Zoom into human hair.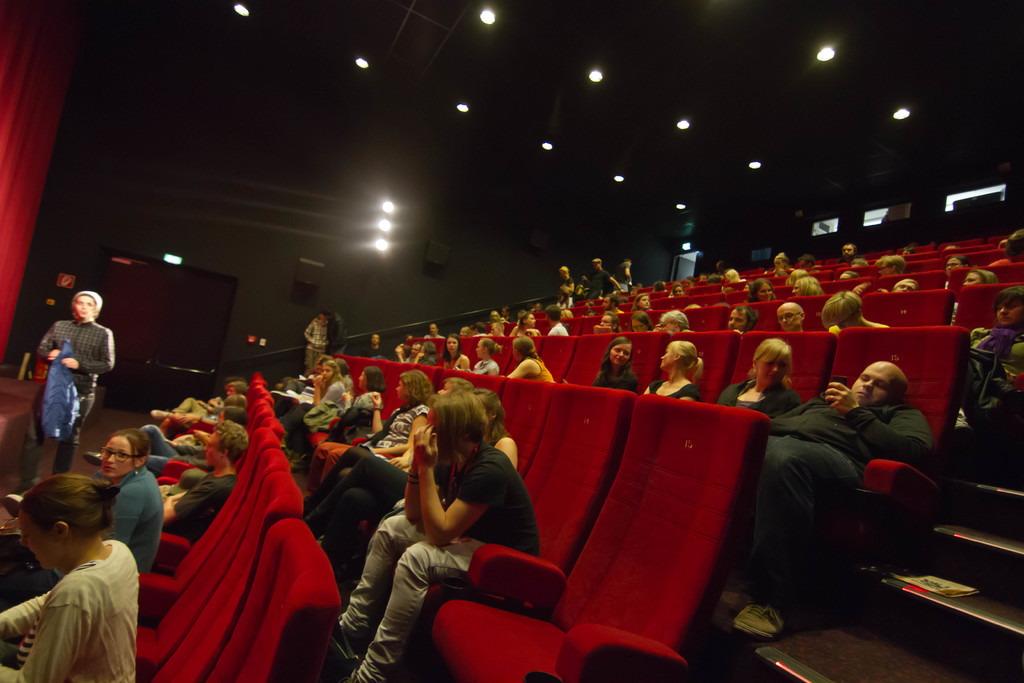
Zoom target: bbox=[361, 366, 387, 393].
